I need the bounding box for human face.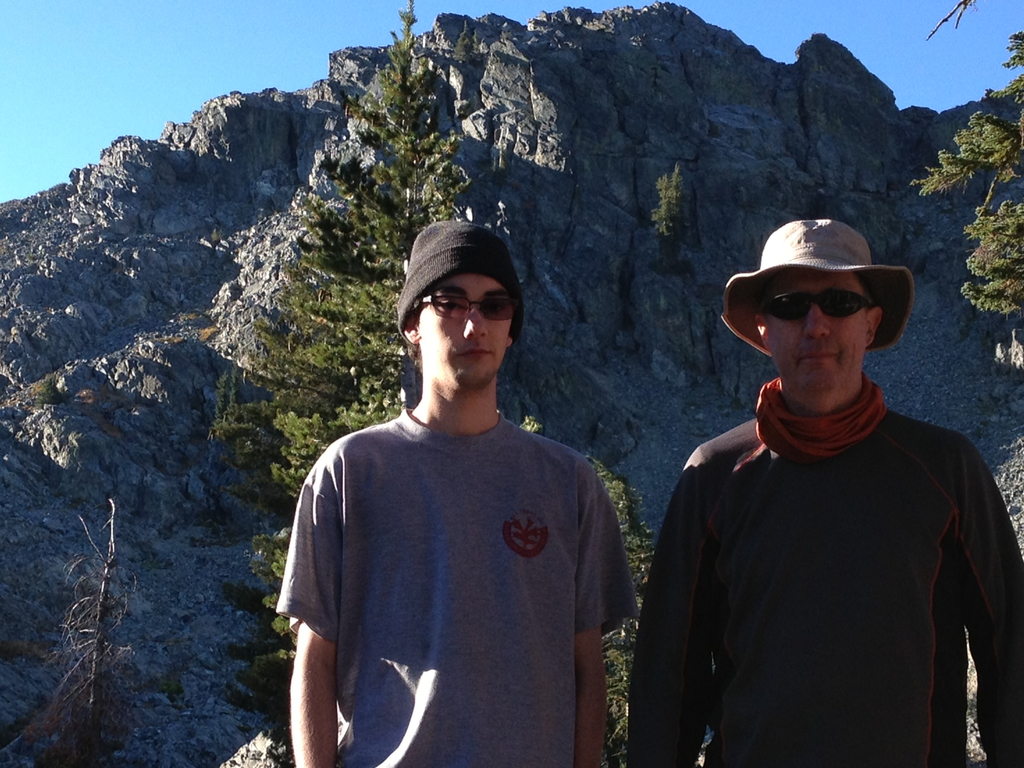
Here it is: [left=762, top=272, right=863, bottom=388].
